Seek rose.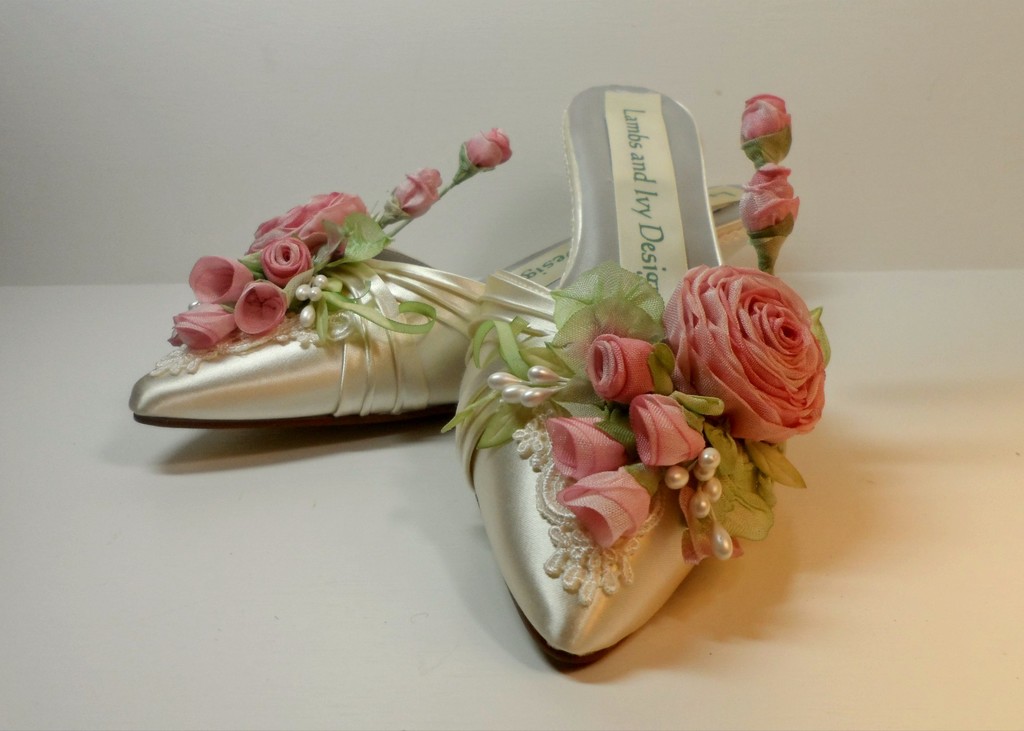
[588,334,657,402].
